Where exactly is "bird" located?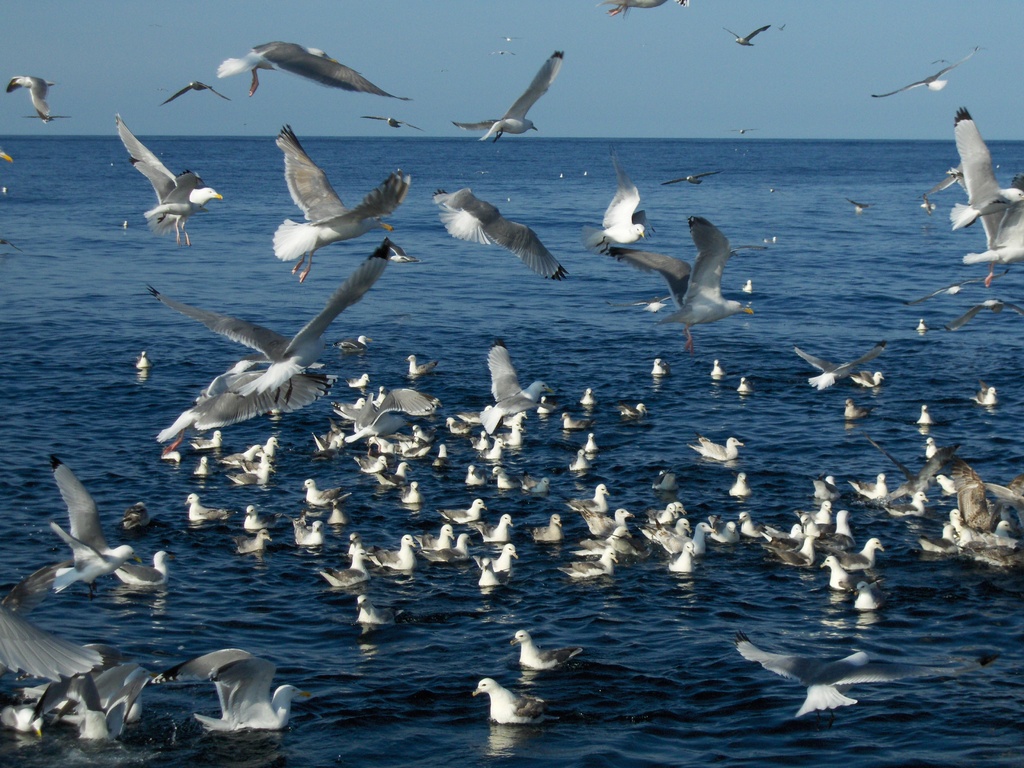
Its bounding box is [688, 432, 737, 461].
